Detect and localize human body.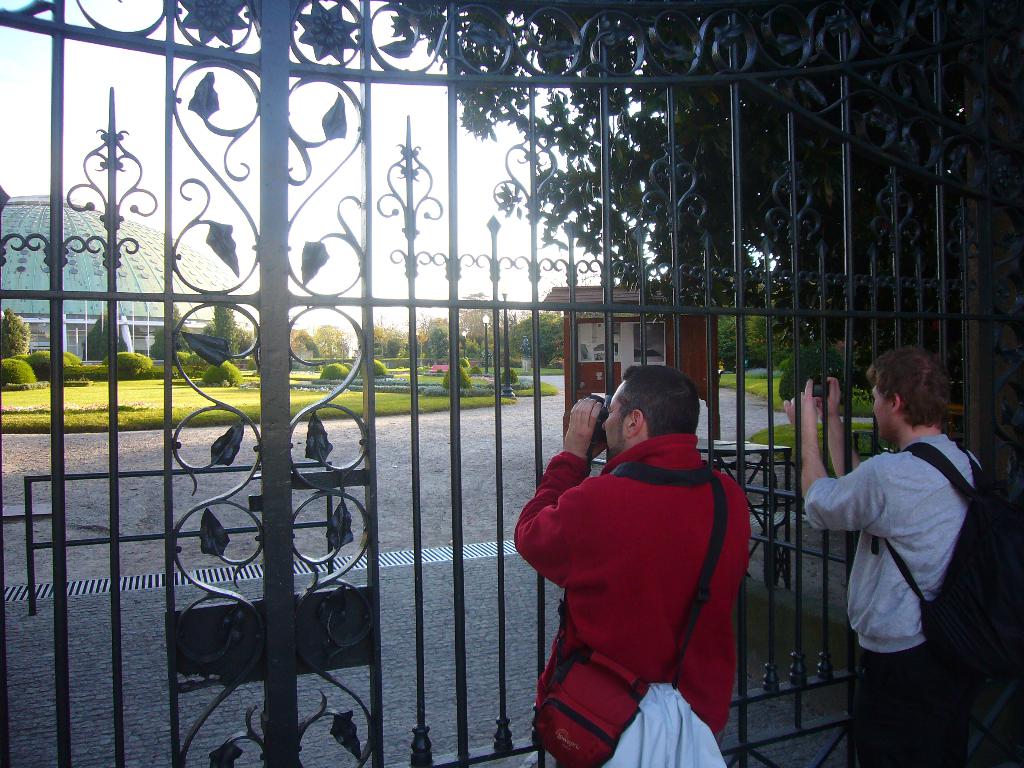
Localized at 781/338/1023/767.
